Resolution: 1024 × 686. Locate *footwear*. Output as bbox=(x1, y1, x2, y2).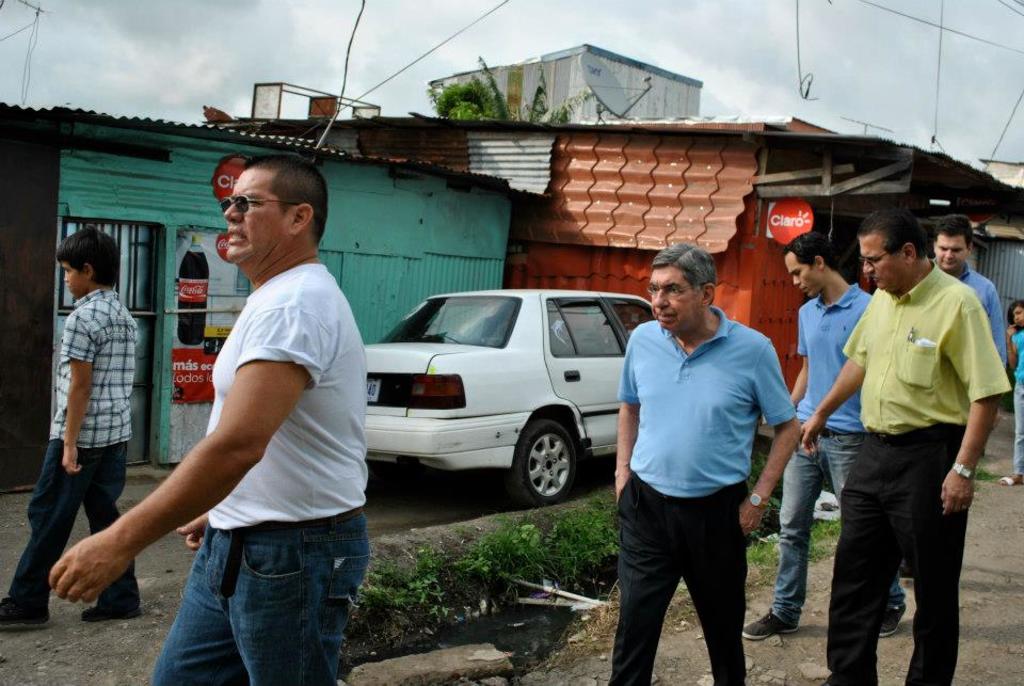
bbox=(999, 476, 1014, 486).
